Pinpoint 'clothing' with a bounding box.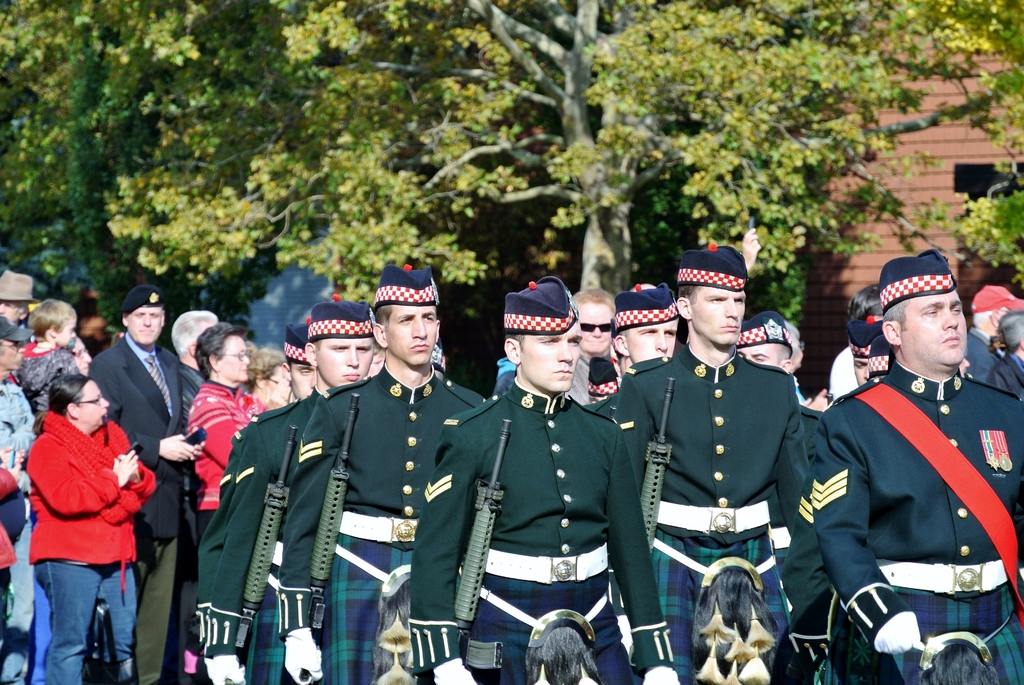
rect(808, 333, 1018, 666).
